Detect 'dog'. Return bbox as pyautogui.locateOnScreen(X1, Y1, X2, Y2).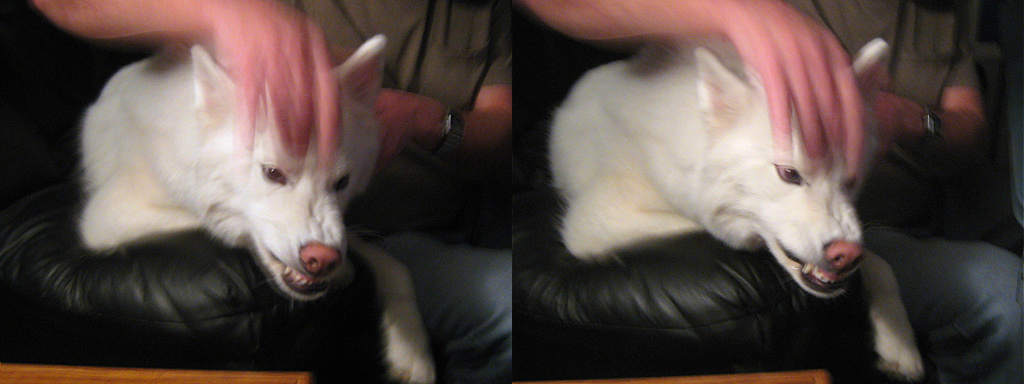
pyautogui.locateOnScreen(76, 36, 437, 383).
